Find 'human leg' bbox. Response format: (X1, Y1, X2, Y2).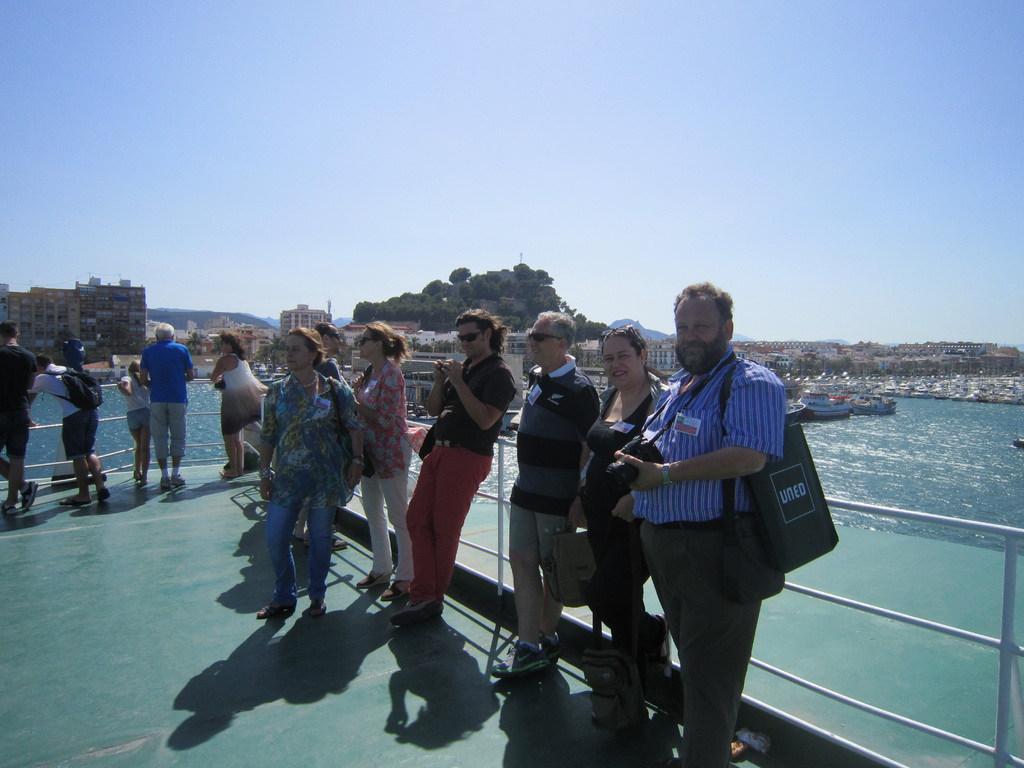
(583, 516, 668, 666).
